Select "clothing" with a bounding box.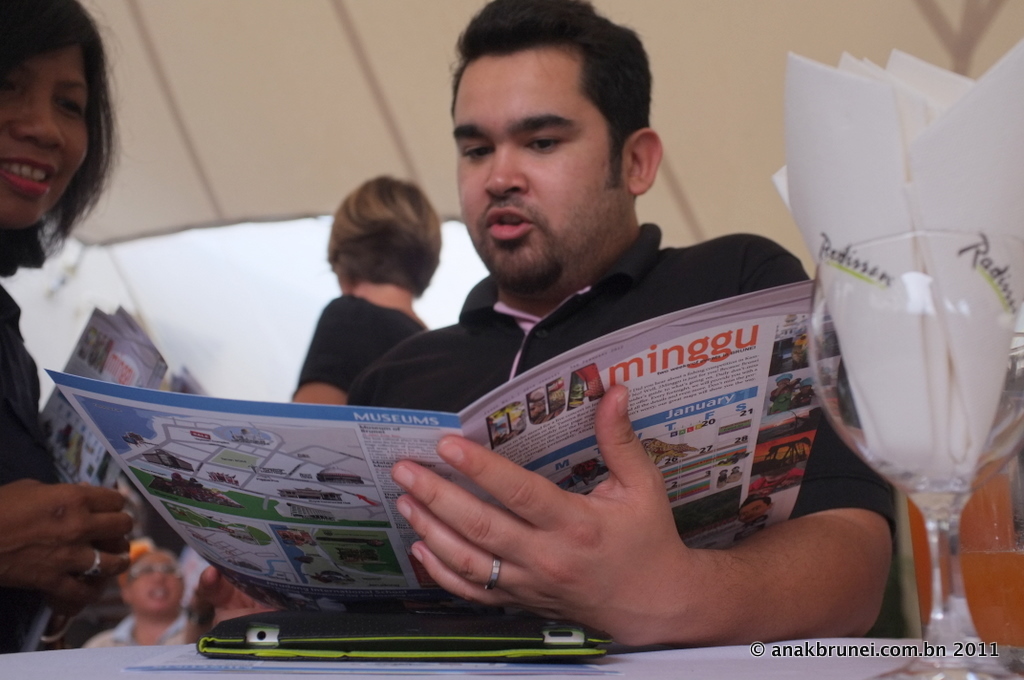
crop(0, 216, 63, 655).
